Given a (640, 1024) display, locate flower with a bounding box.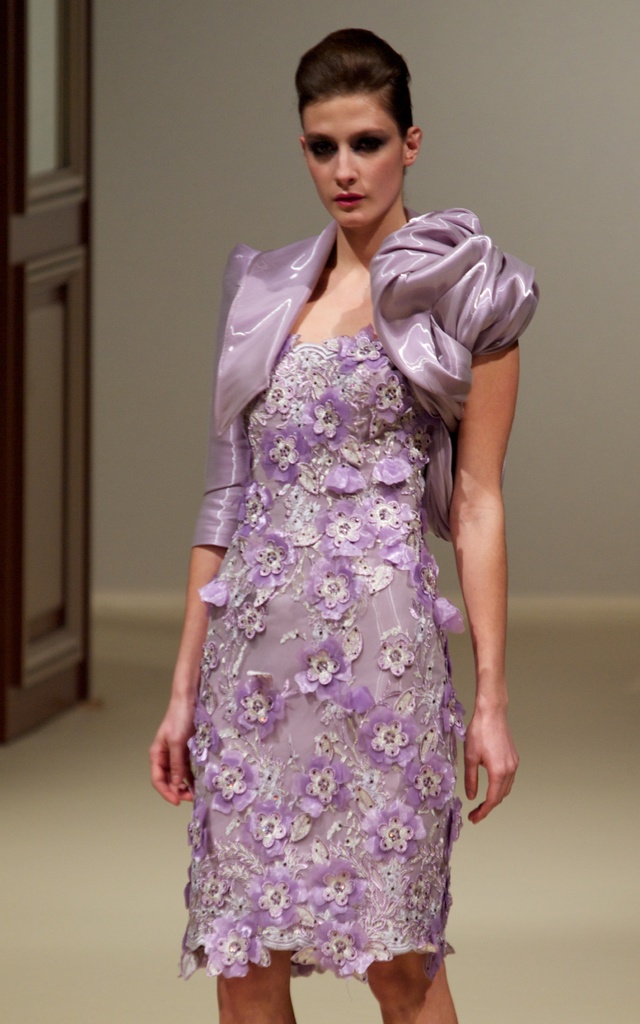
Located: 266/431/301/474.
